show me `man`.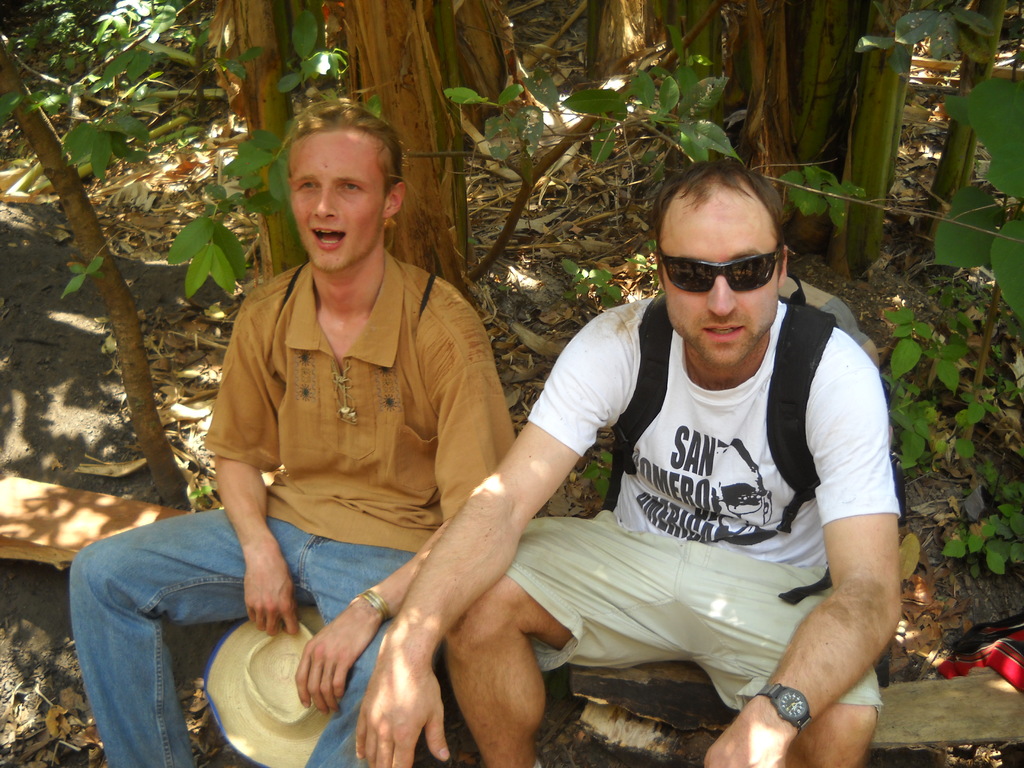
`man` is here: {"left": 420, "top": 166, "right": 918, "bottom": 761}.
